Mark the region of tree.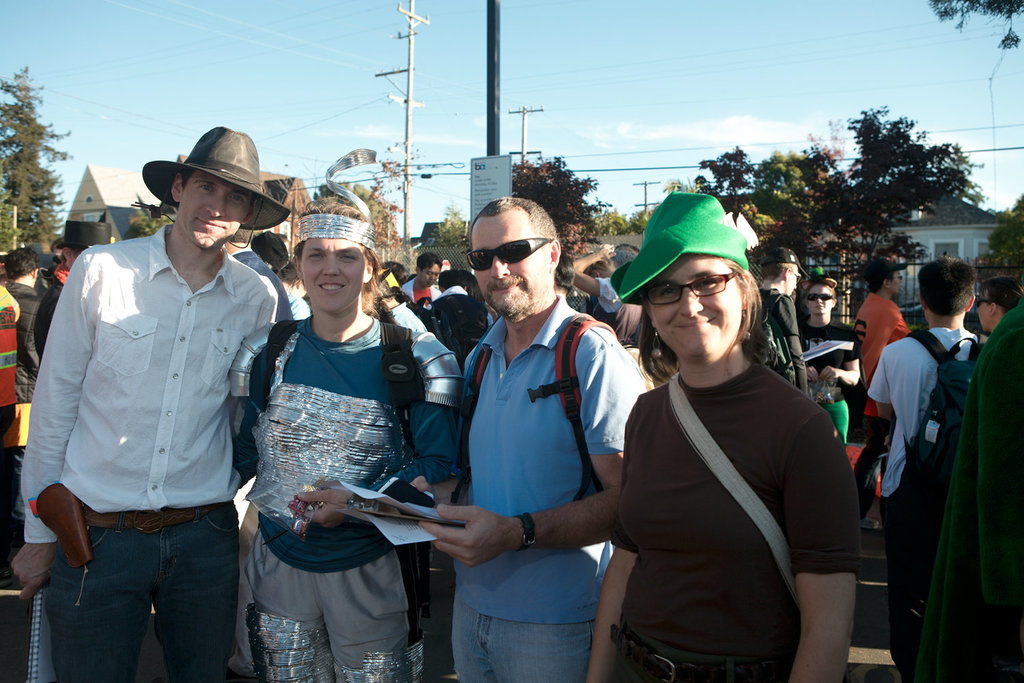
Region: 430, 199, 464, 248.
